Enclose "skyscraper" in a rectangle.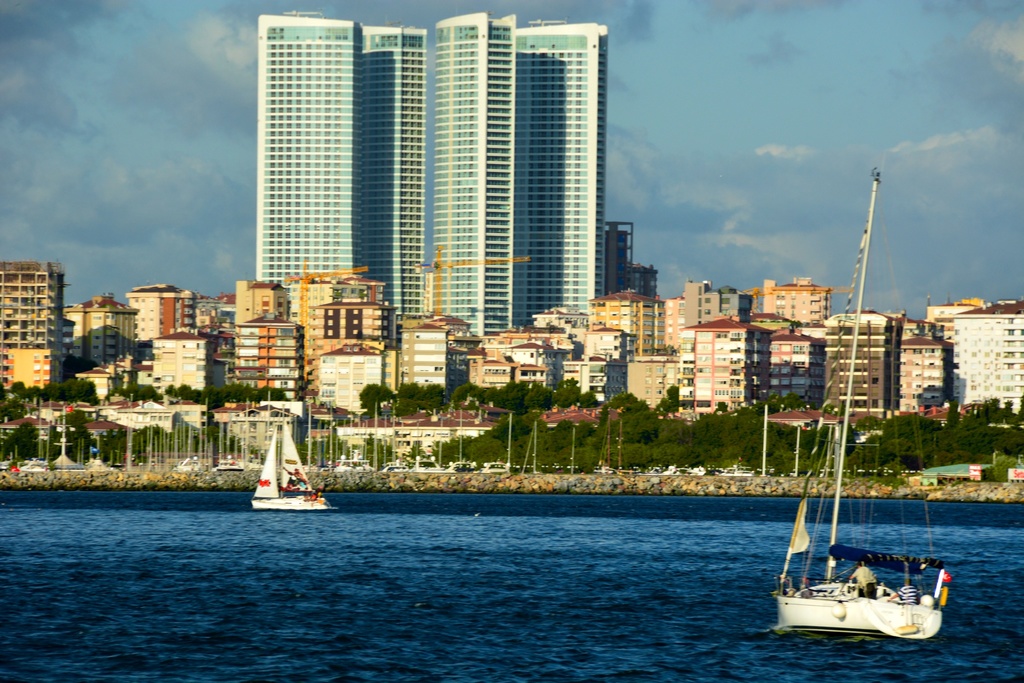
<box>756,314,823,418</box>.
